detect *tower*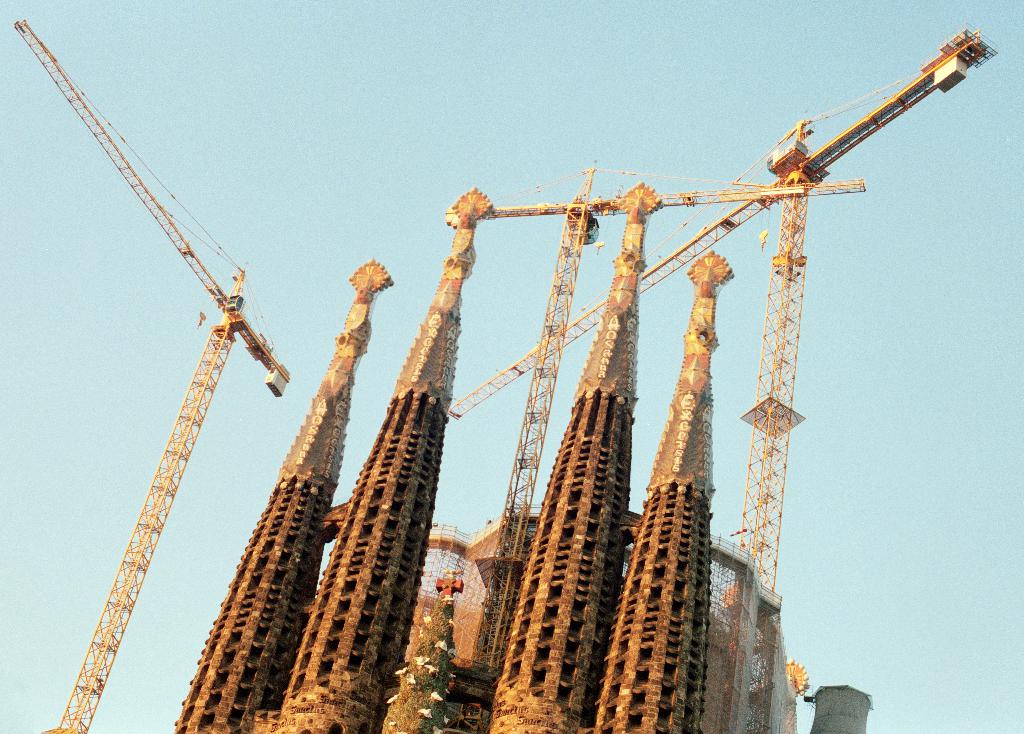
[492, 172, 636, 733]
